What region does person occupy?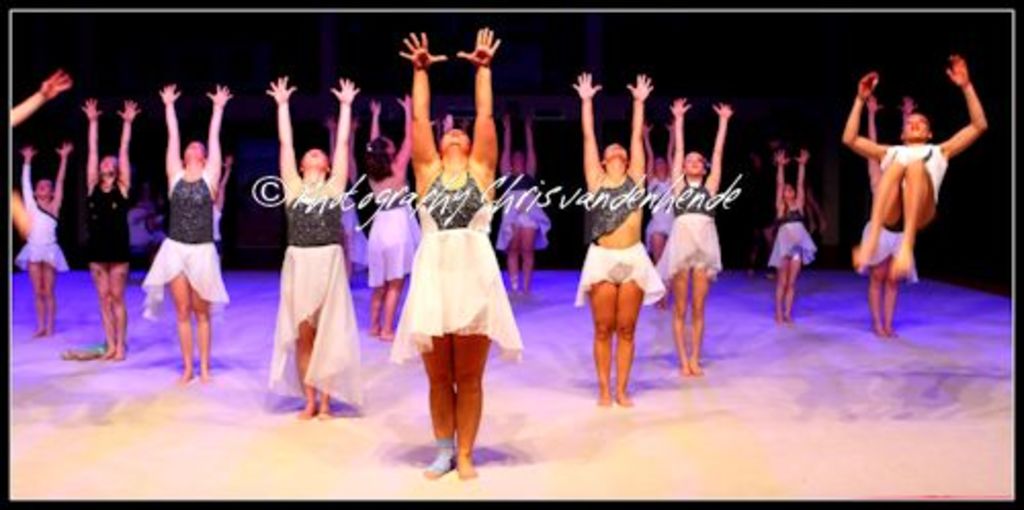
BBox(674, 86, 729, 383).
